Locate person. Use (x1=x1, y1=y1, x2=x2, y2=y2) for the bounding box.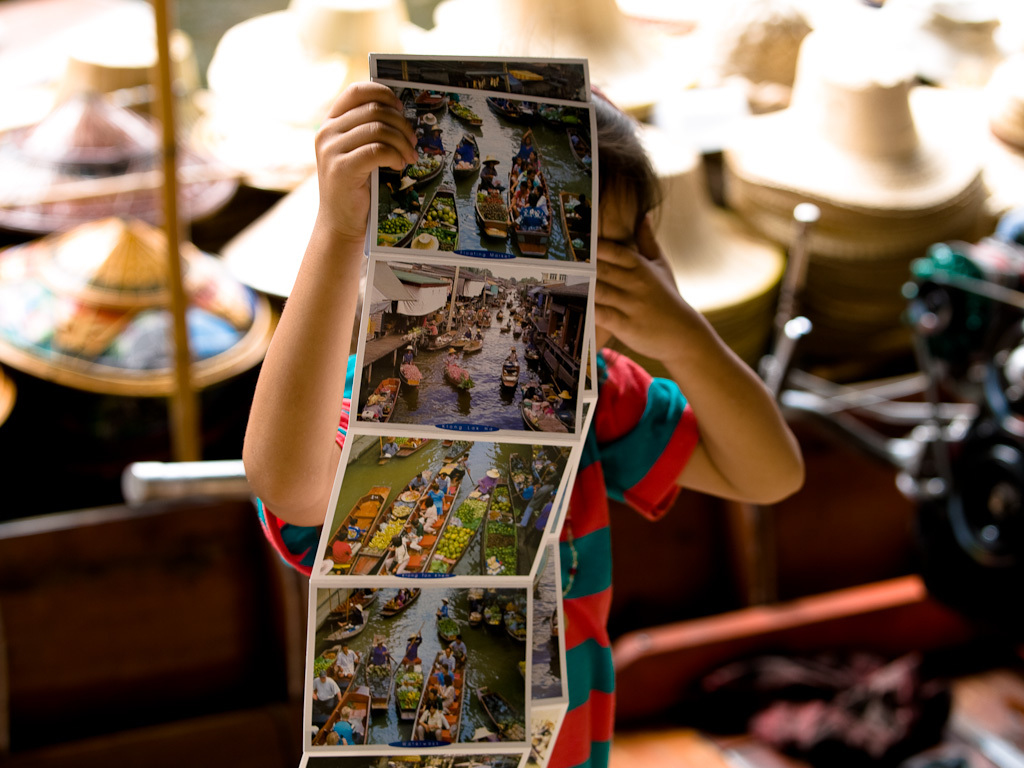
(x1=503, y1=315, x2=513, y2=332).
